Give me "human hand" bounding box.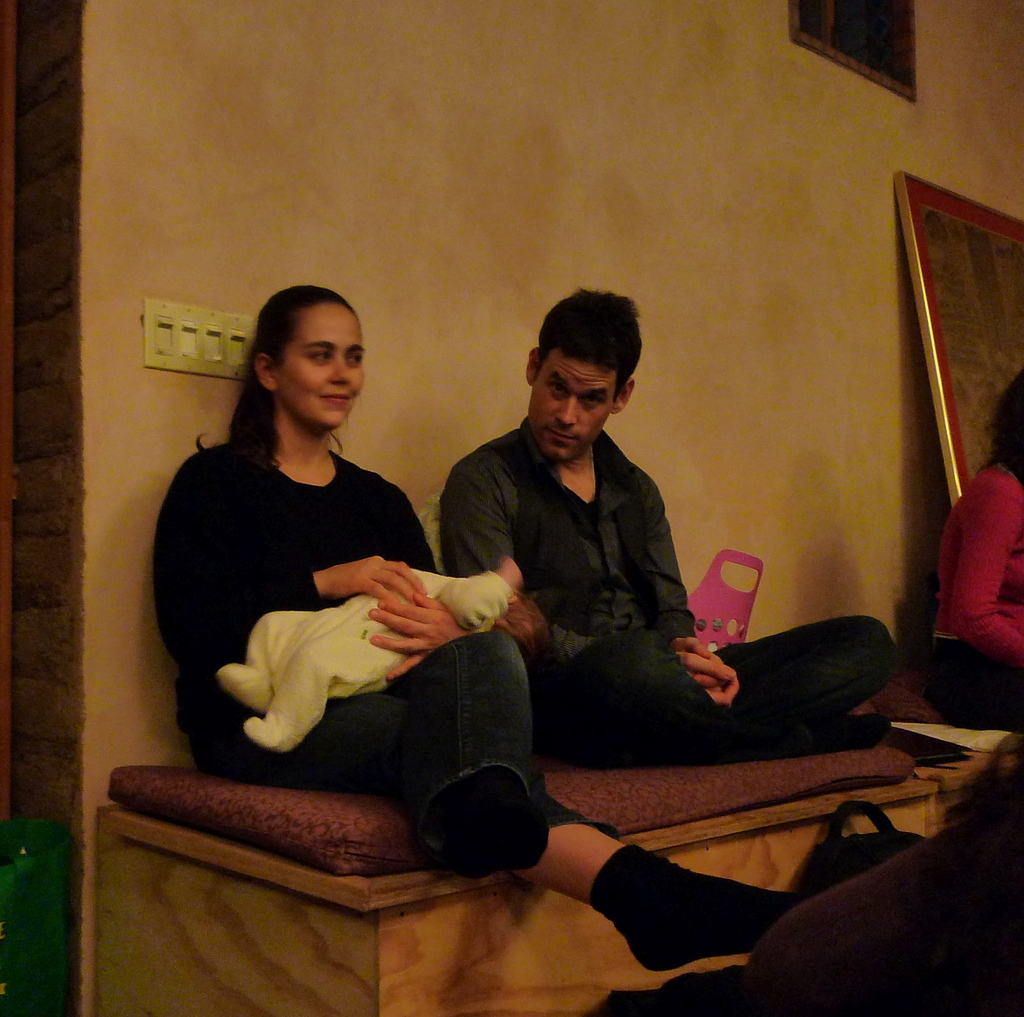
(687, 642, 743, 710).
